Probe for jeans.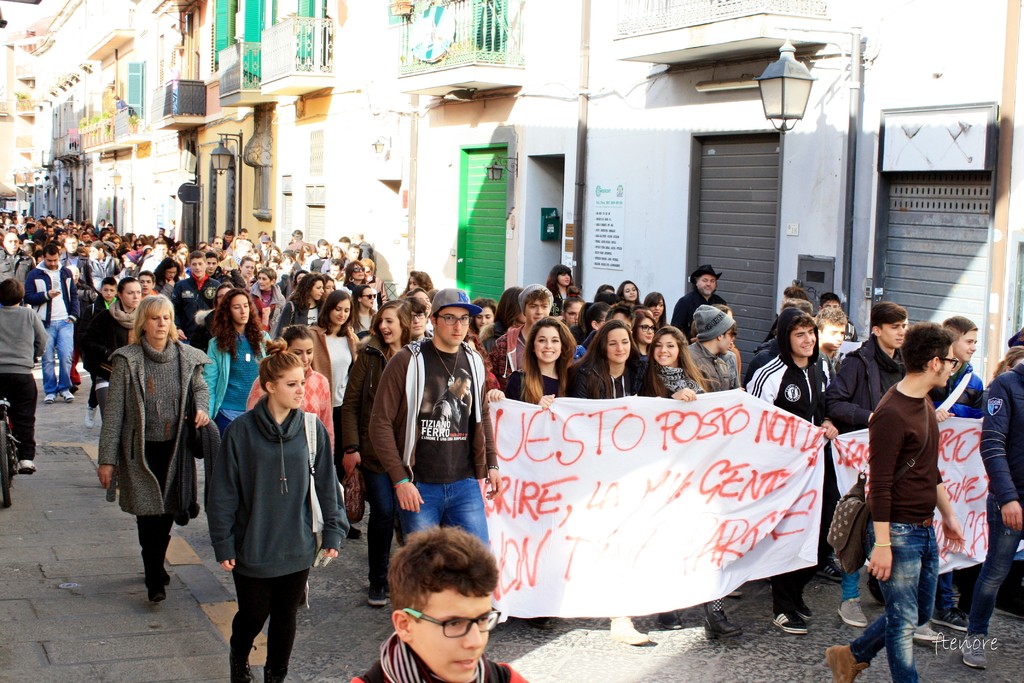
Probe result: (832,570,873,605).
